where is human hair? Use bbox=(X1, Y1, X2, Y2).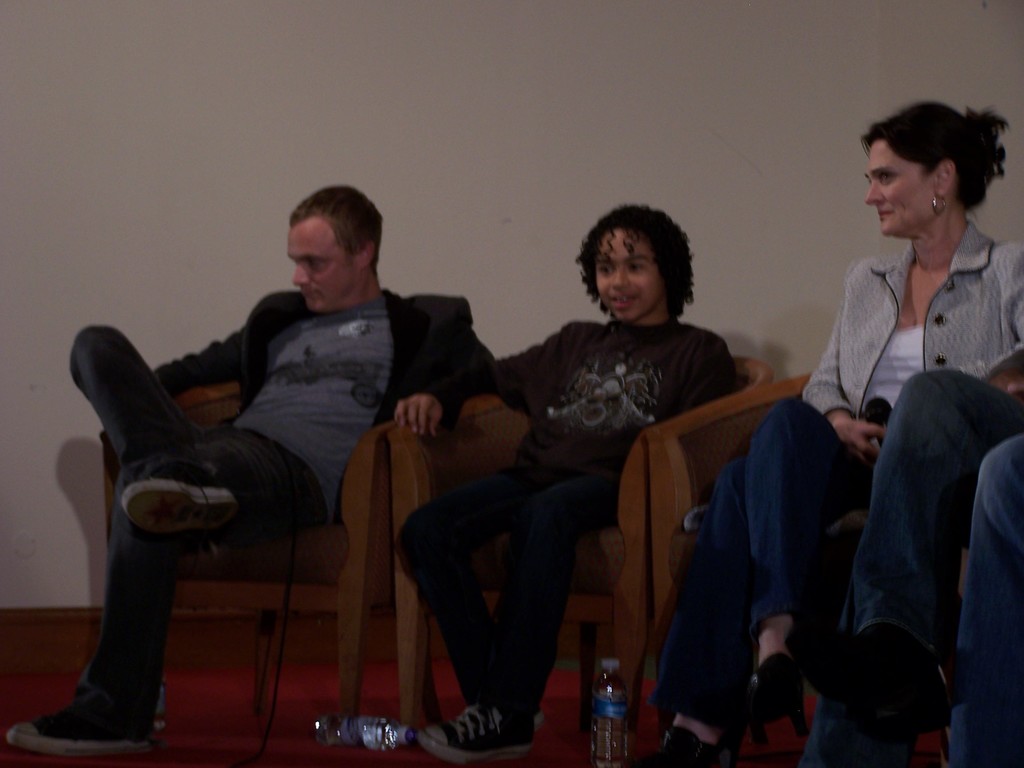
bbox=(288, 185, 385, 279).
